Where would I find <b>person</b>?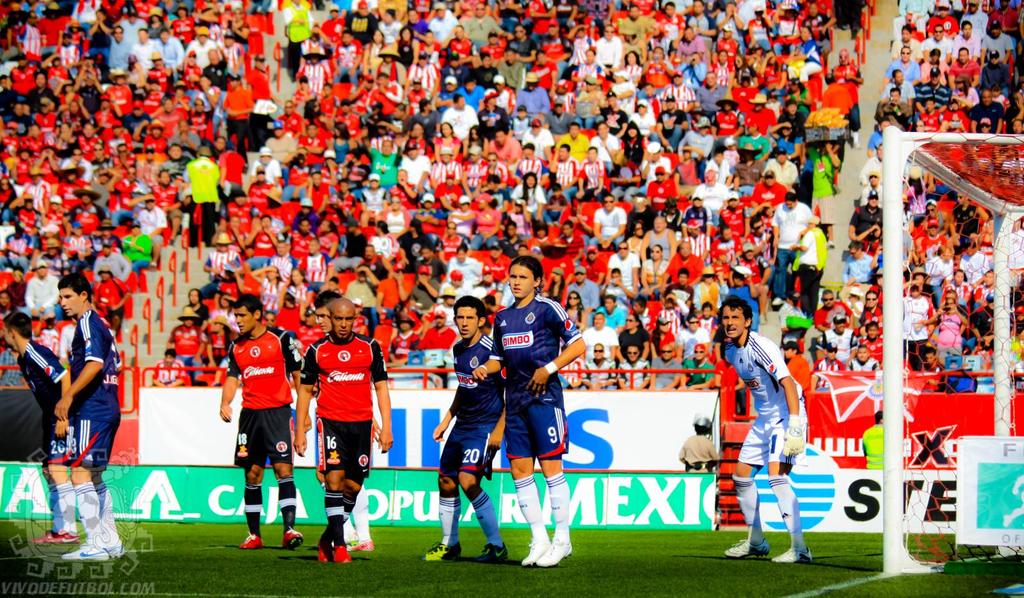
At 1/309/72/542.
